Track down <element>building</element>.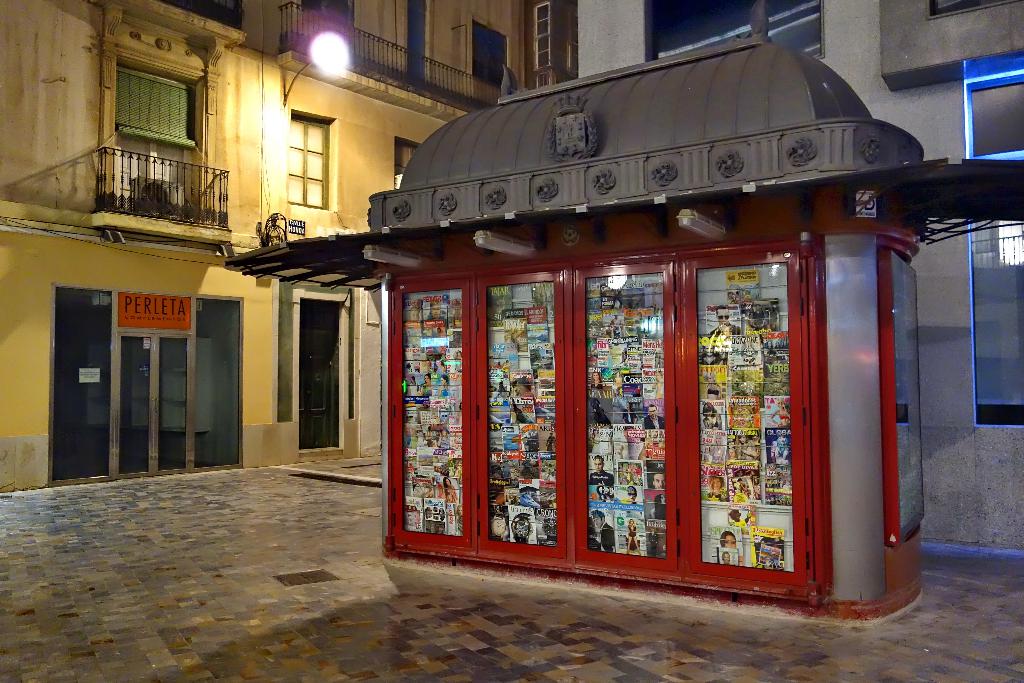
Tracked to box=[0, 0, 1023, 561].
